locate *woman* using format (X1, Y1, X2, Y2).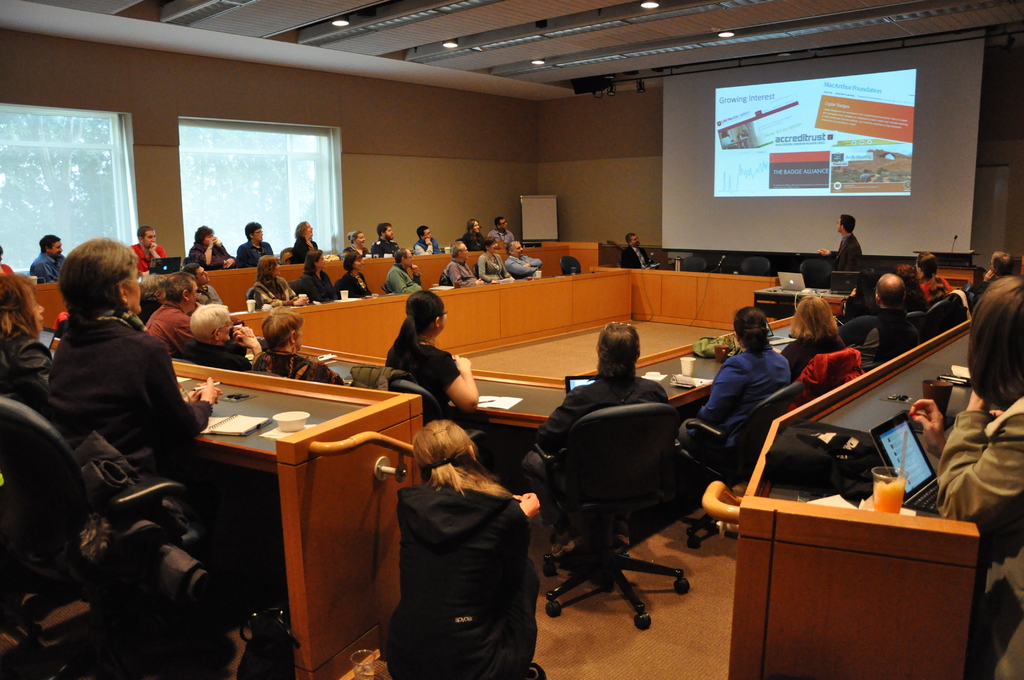
(246, 252, 315, 313).
